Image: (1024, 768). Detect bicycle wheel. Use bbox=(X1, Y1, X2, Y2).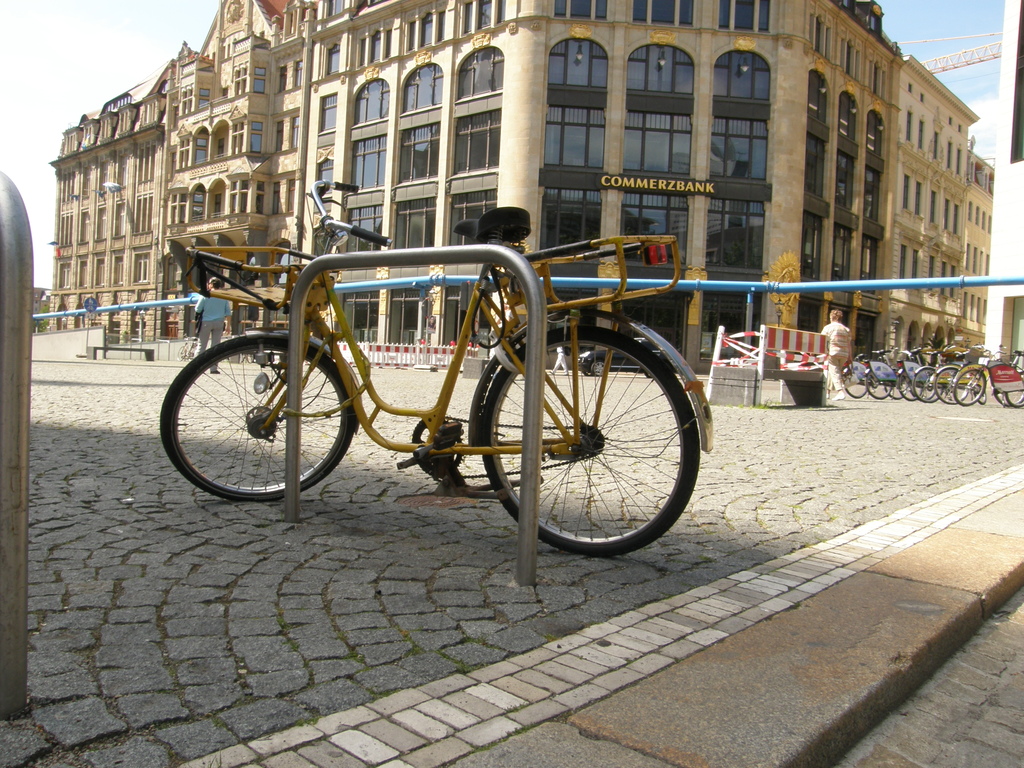
bbox=(953, 365, 984, 404).
